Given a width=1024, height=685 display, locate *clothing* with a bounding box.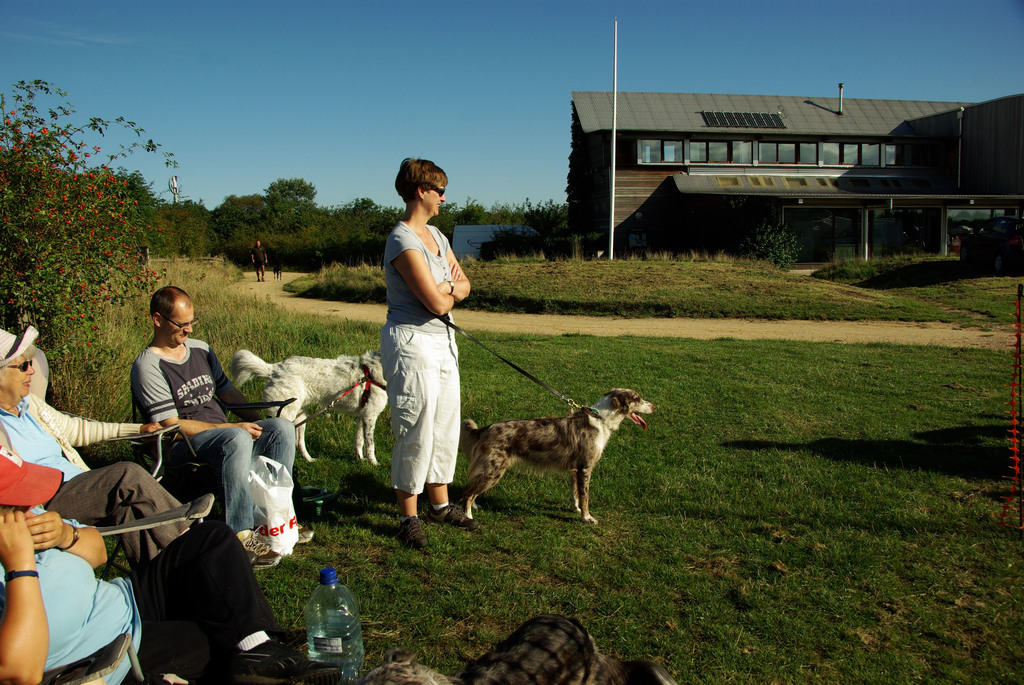
Located: {"x1": 380, "y1": 221, "x2": 461, "y2": 494}.
